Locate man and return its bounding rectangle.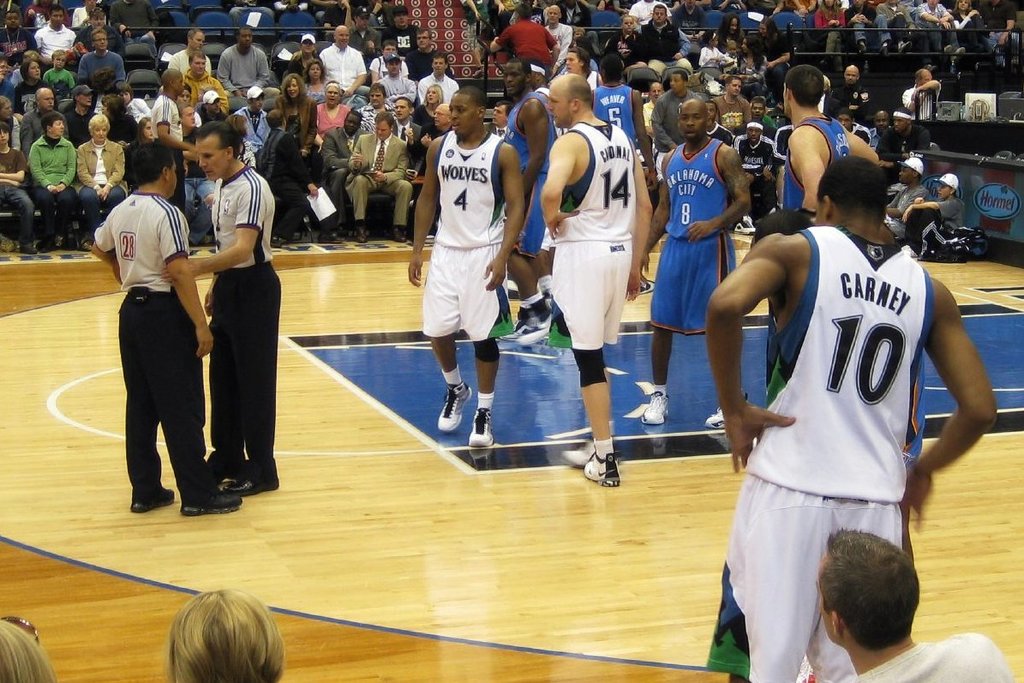
[160,121,277,489].
